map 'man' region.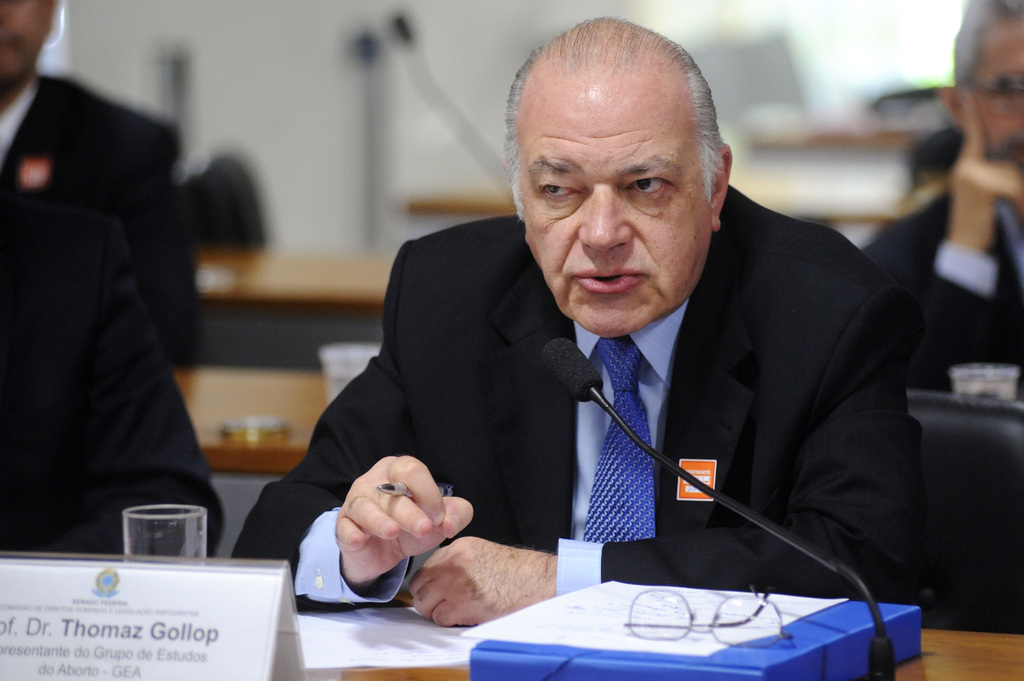
Mapped to (left=257, top=44, right=945, bottom=643).
